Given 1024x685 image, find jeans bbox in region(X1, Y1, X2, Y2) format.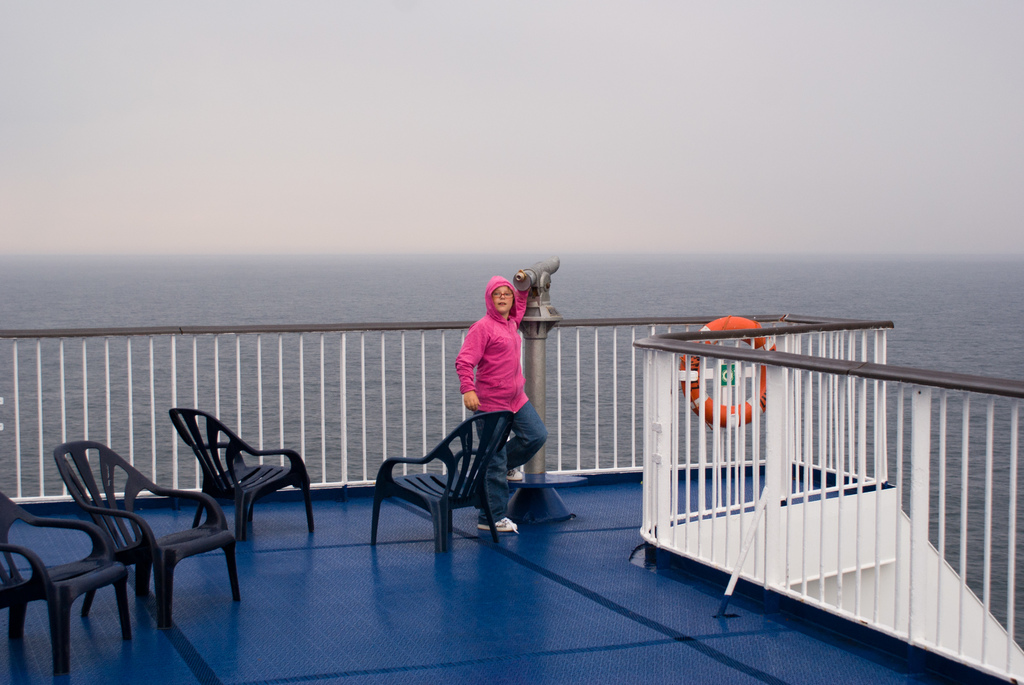
region(472, 400, 550, 528).
